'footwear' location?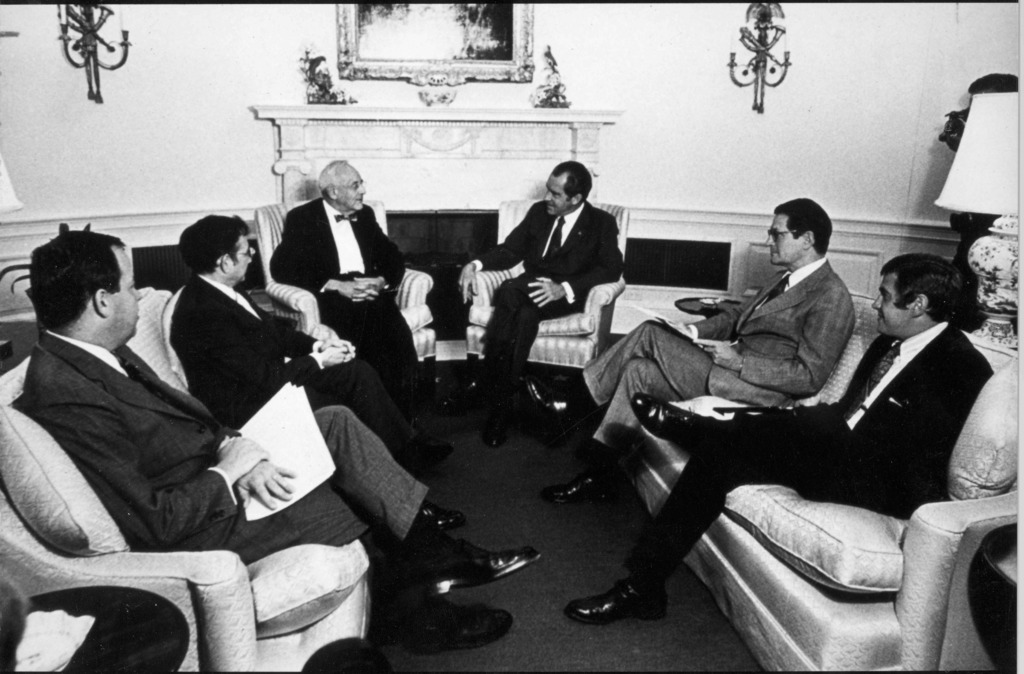
{"x1": 426, "y1": 497, "x2": 465, "y2": 527}
